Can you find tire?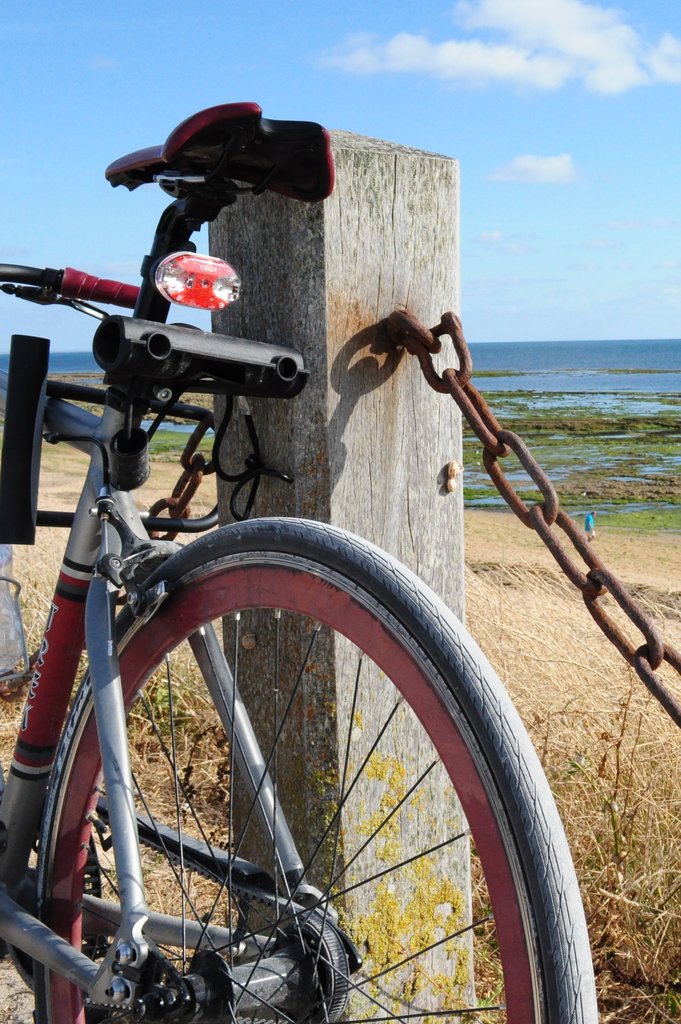
Yes, bounding box: (36,471,585,1016).
